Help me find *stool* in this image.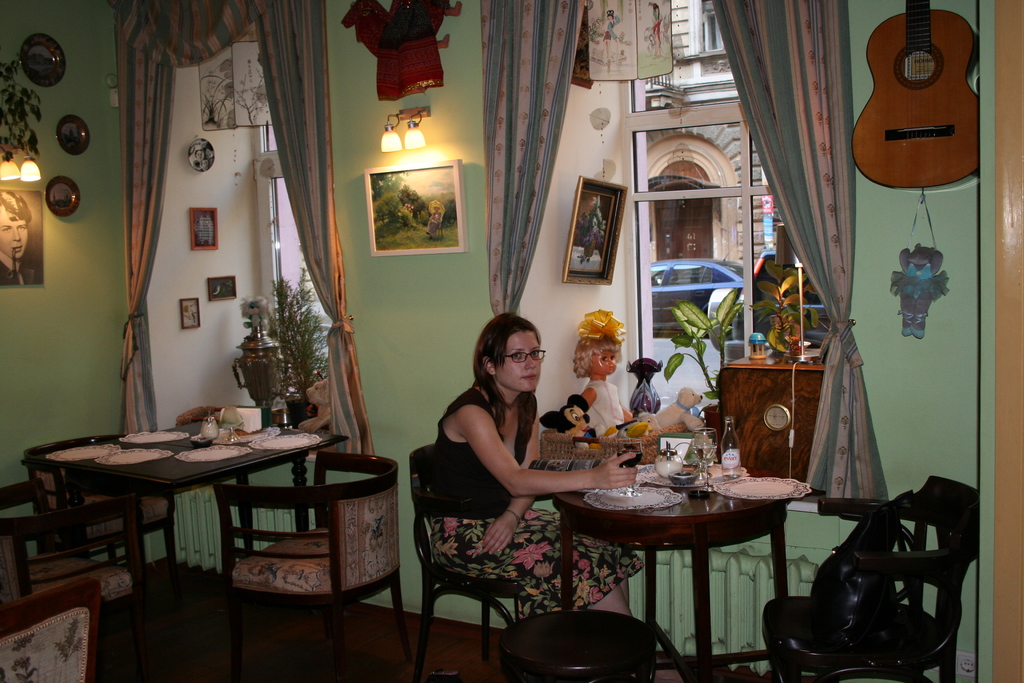
Found it: {"x1": 504, "y1": 611, "x2": 655, "y2": 682}.
